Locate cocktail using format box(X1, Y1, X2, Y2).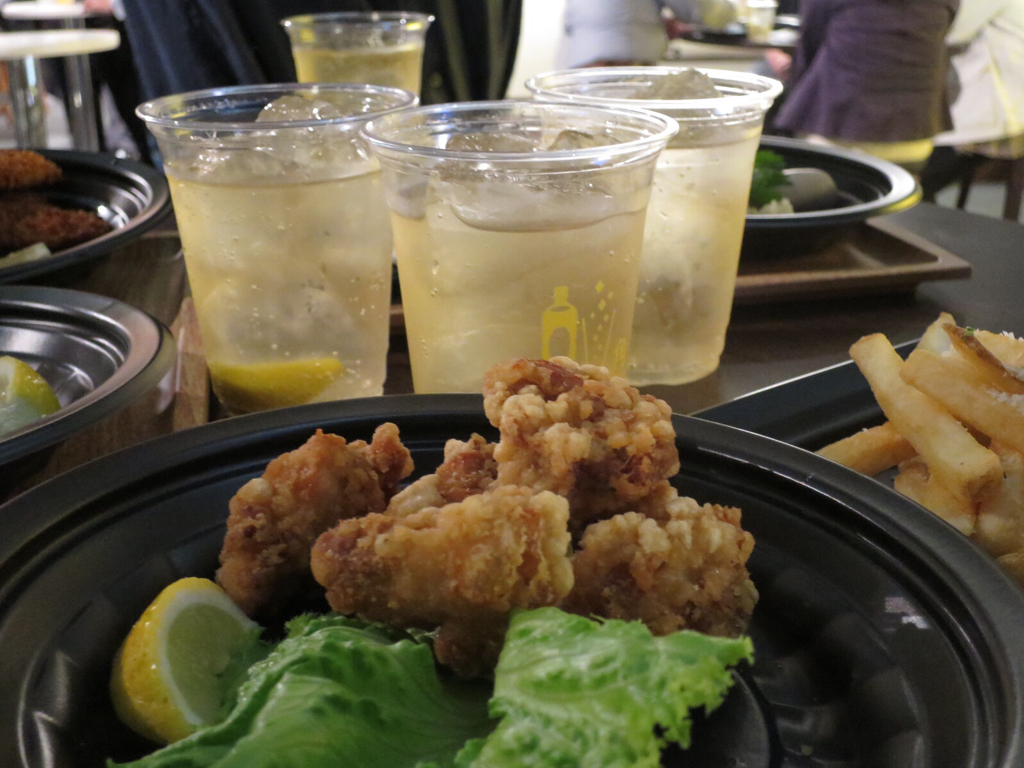
box(525, 69, 786, 383).
